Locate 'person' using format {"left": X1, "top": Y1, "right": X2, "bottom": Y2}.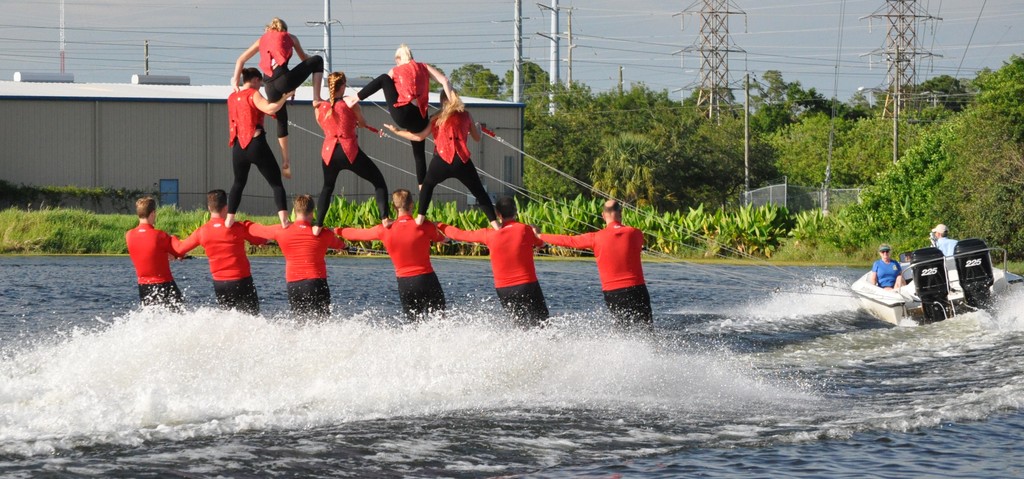
{"left": 218, "top": 60, "right": 291, "bottom": 225}.
